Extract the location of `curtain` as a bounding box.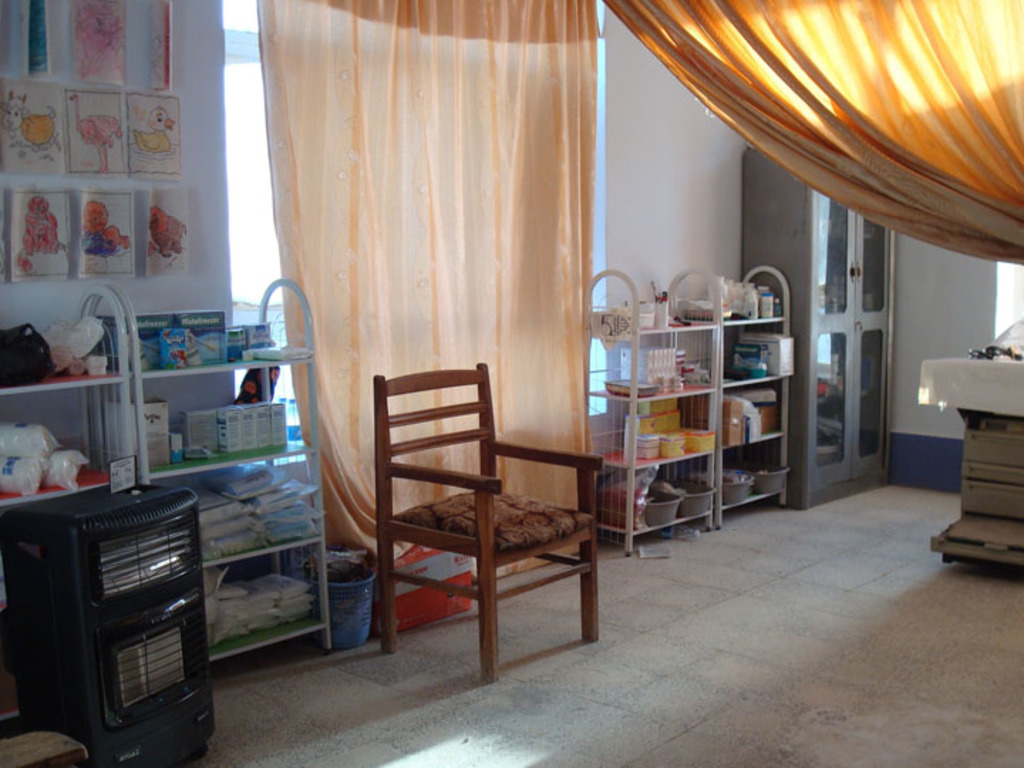
587 0 1023 253.
